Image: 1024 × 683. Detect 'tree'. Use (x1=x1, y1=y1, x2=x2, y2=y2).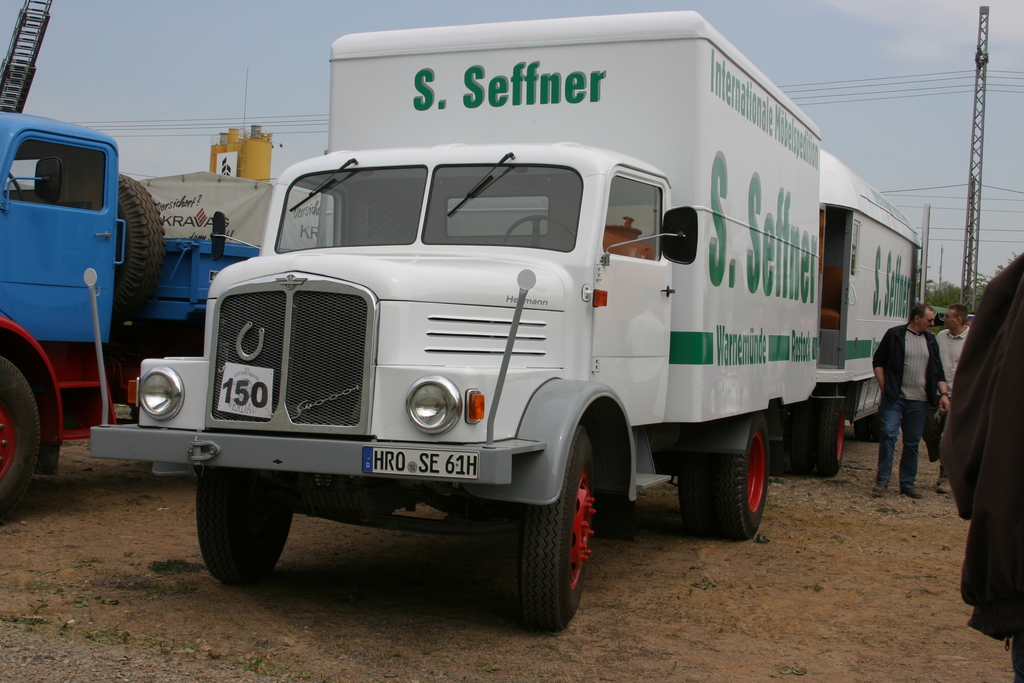
(x1=966, y1=256, x2=1014, y2=315).
